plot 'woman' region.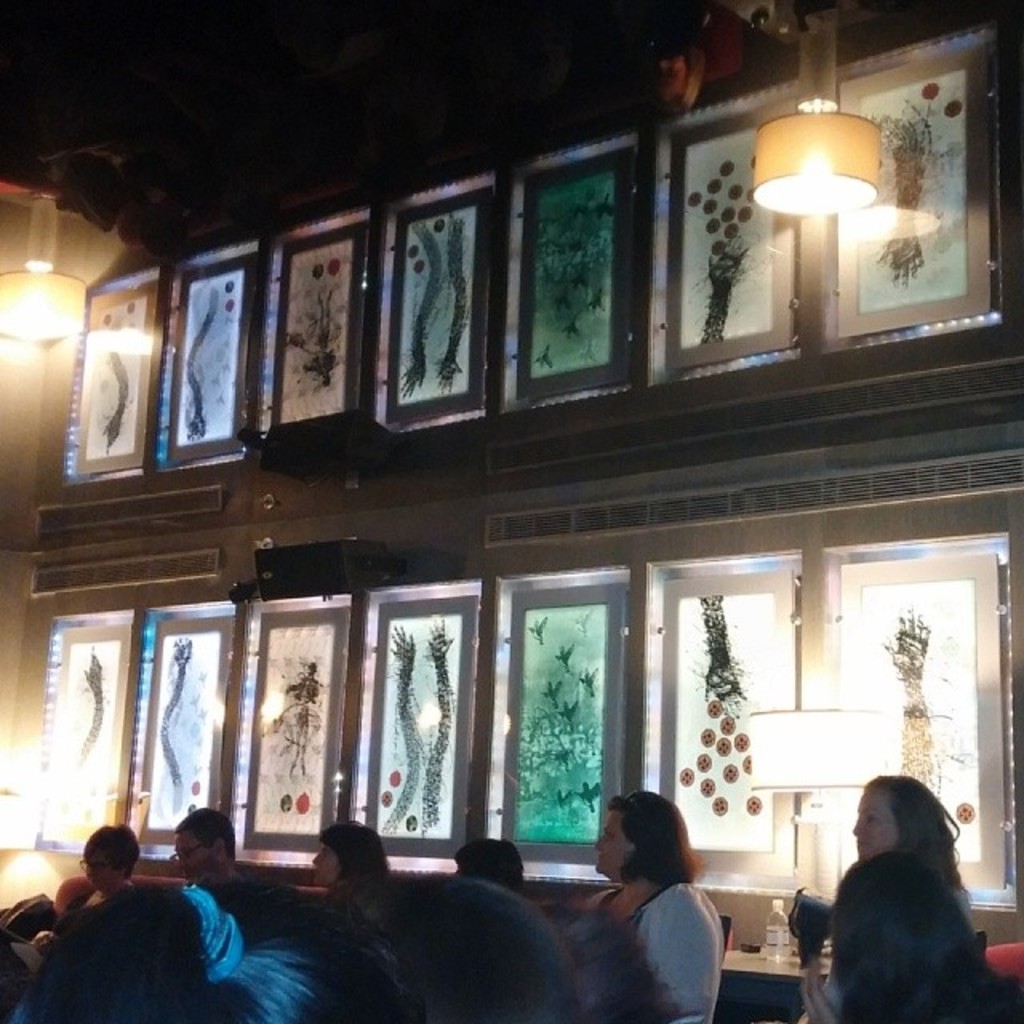
Plotted at bbox=[29, 818, 139, 950].
